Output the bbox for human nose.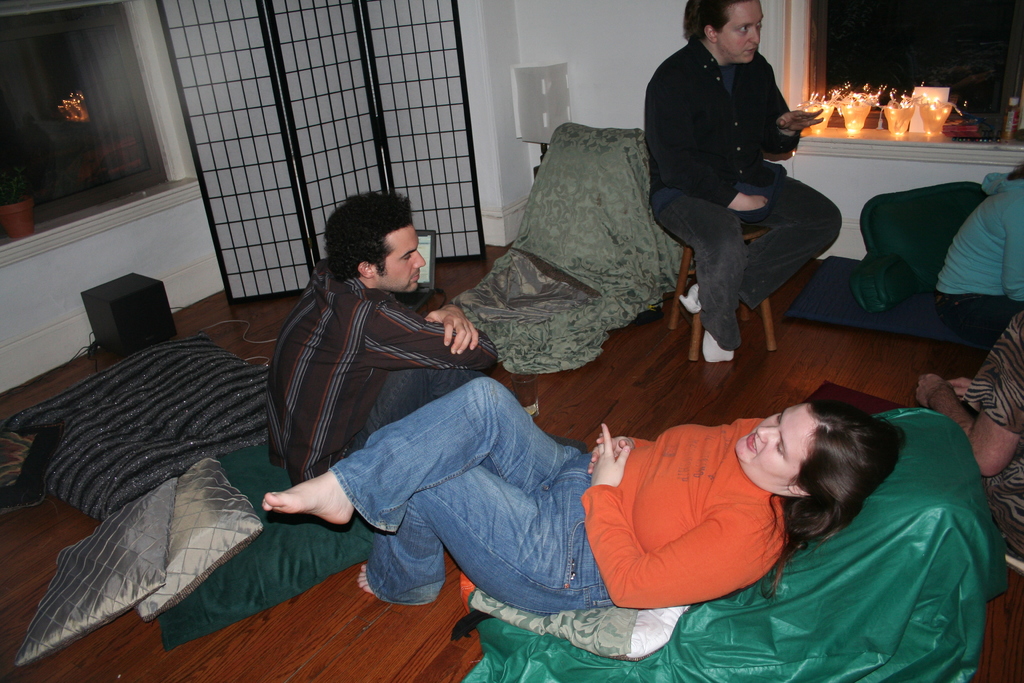
x1=755, y1=425, x2=776, y2=441.
